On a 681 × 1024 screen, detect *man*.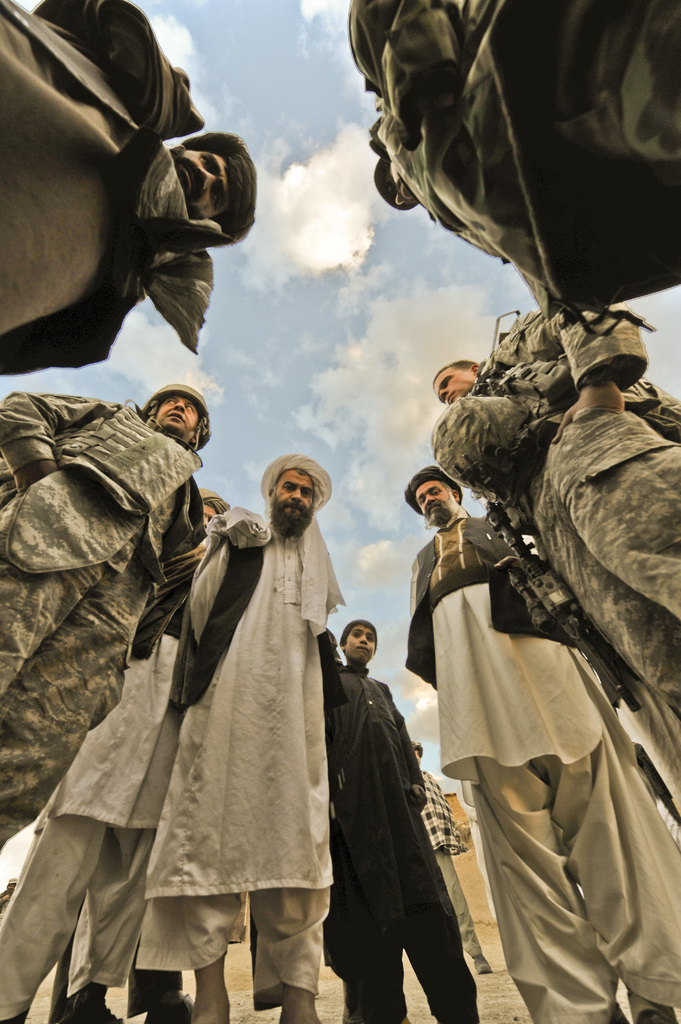
x1=0, y1=468, x2=253, y2=1023.
